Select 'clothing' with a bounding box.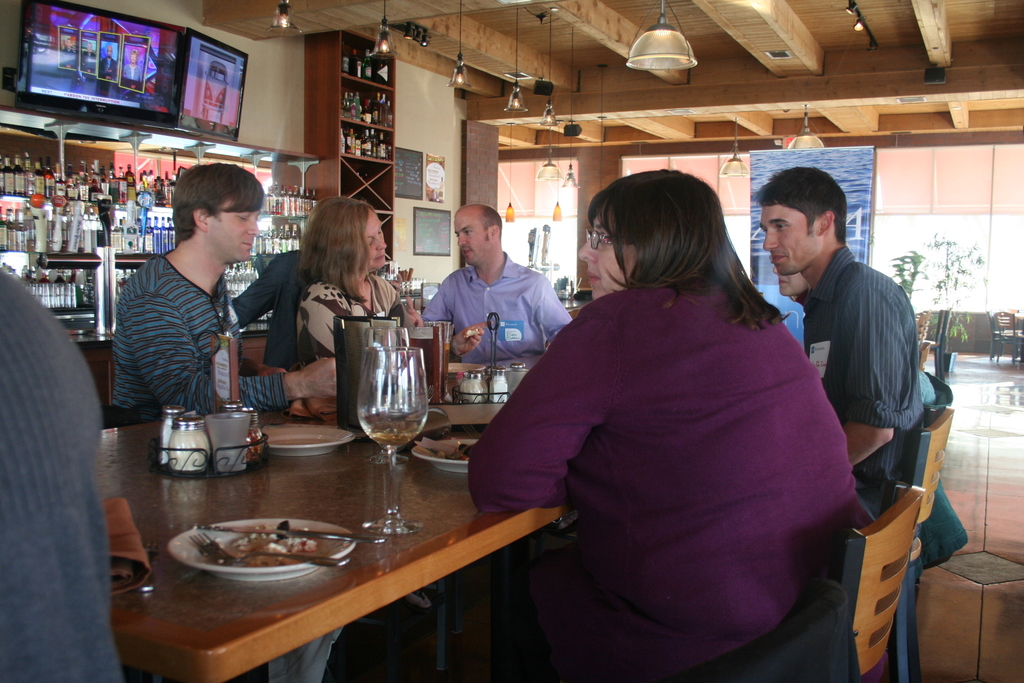
(801,245,919,523).
